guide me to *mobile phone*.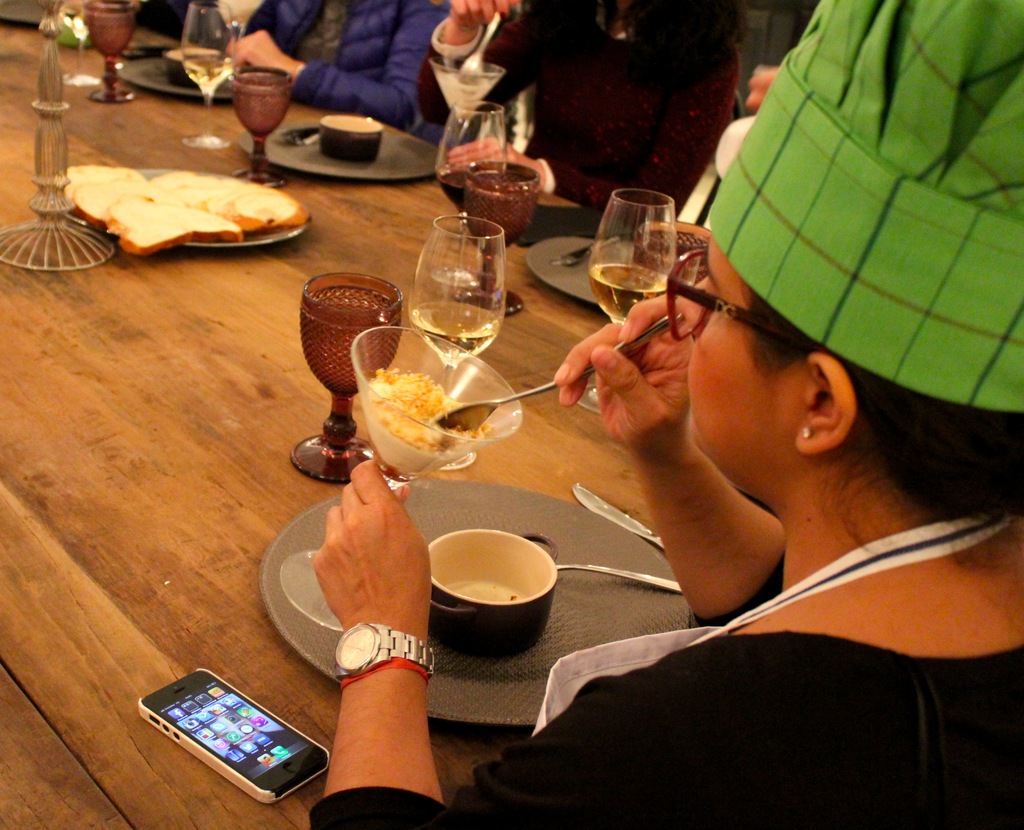
Guidance: [140, 665, 317, 806].
